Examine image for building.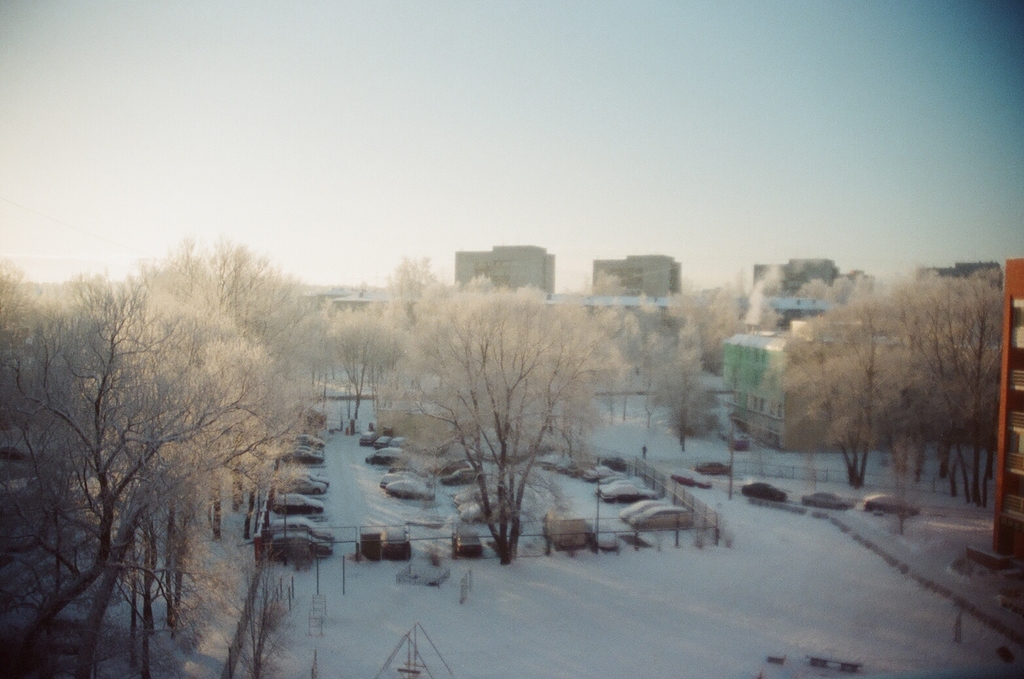
Examination result: left=591, top=255, right=680, bottom=294.
